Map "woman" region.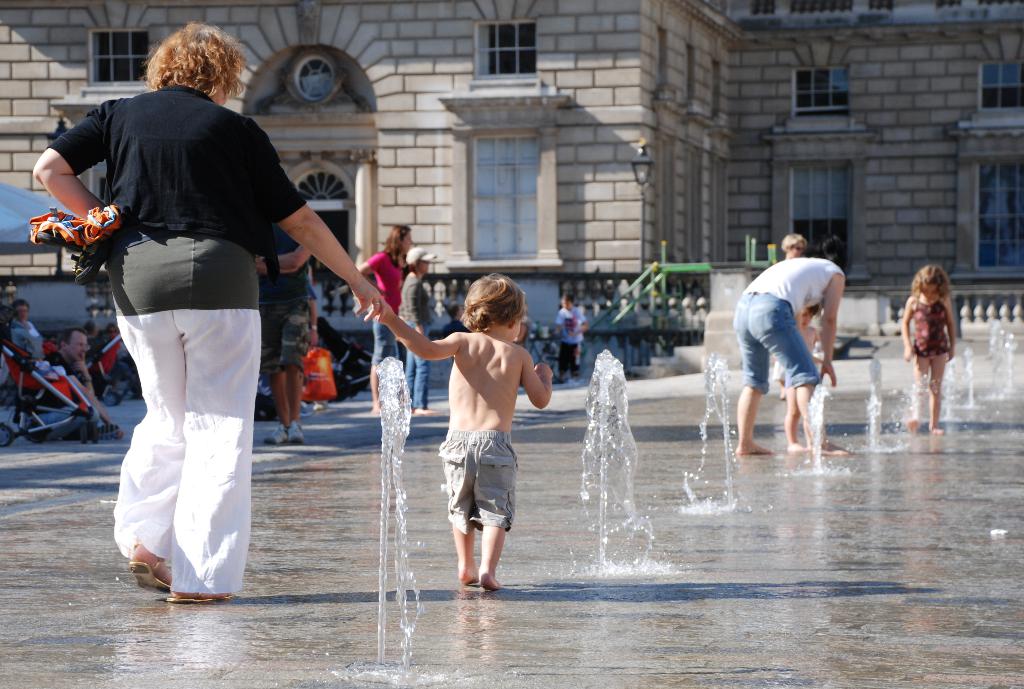
Mapped to [350, 226, 410, 401].
